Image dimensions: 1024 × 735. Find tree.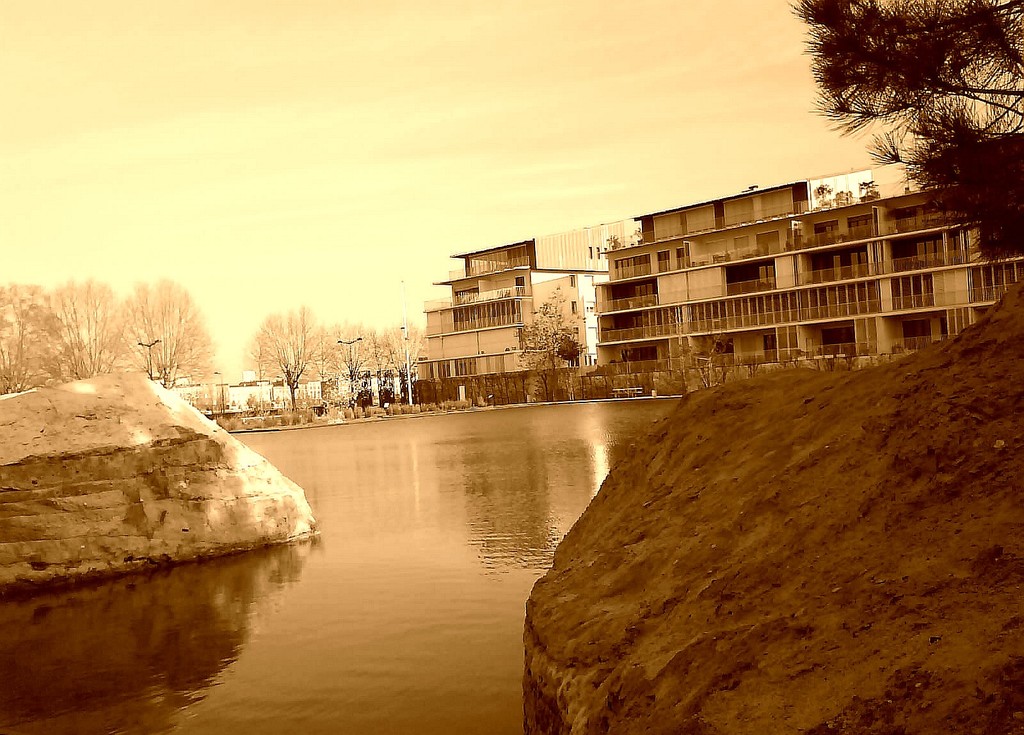
<region>799, 2, 1023, 259</region>.
